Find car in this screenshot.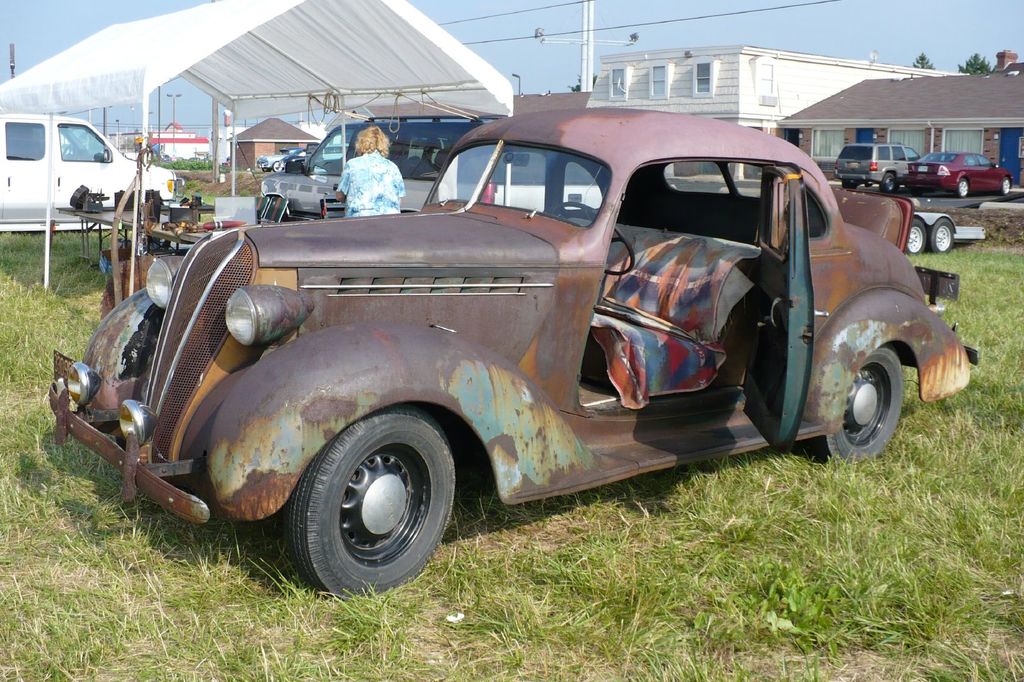
The bounding box for car is 262/148/308/171.
